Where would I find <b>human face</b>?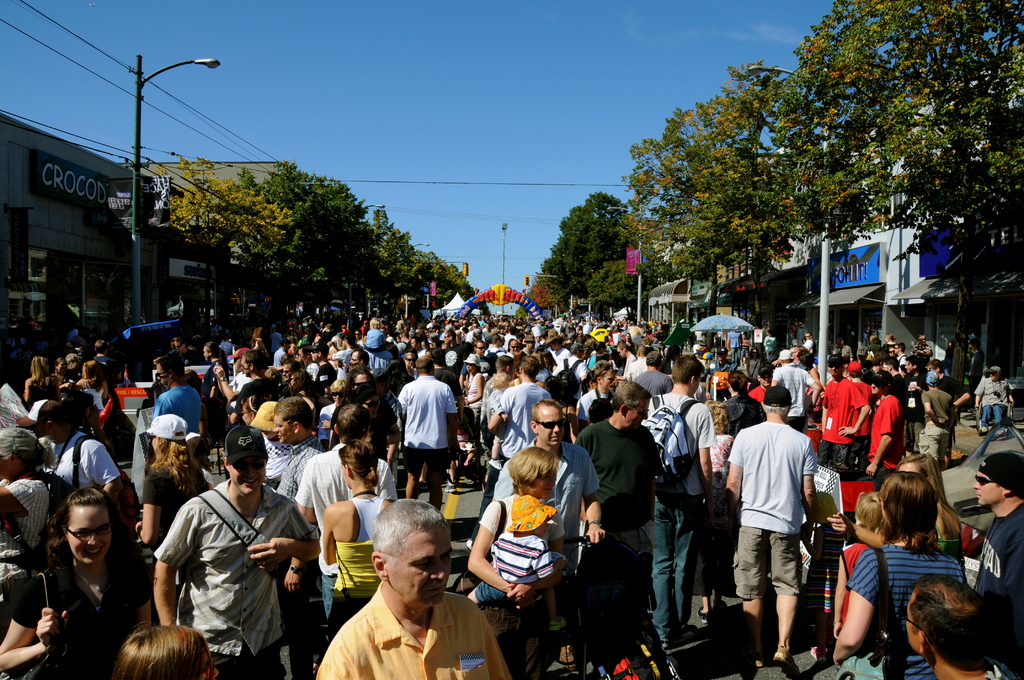
At box(888, 348, 896, 357).
